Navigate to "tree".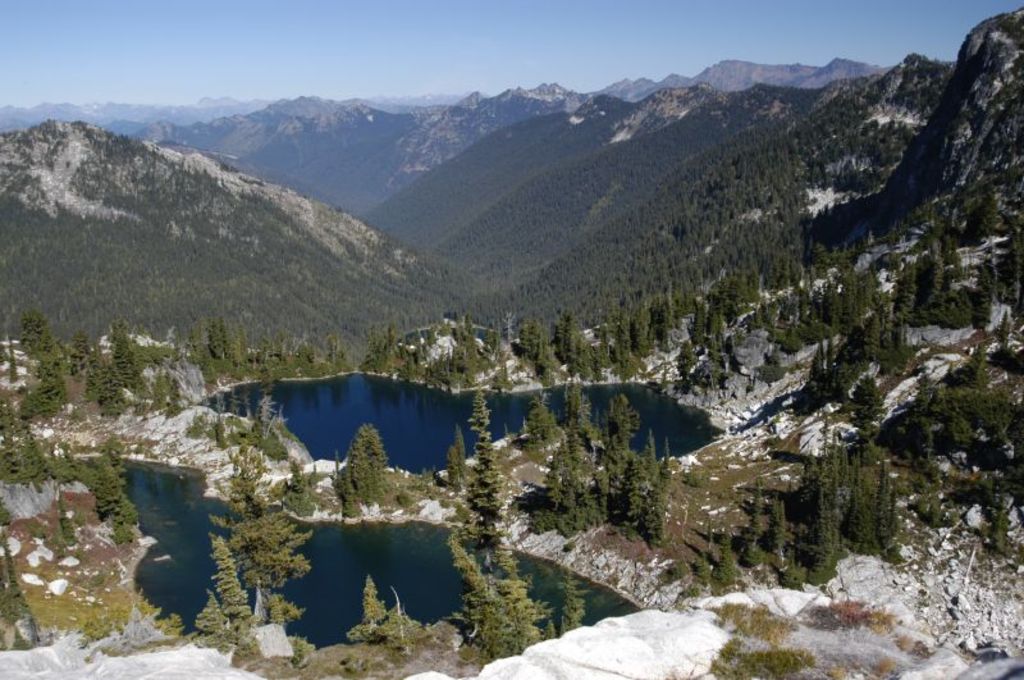
Navigation target: detection(10, 307, 72, 421).
